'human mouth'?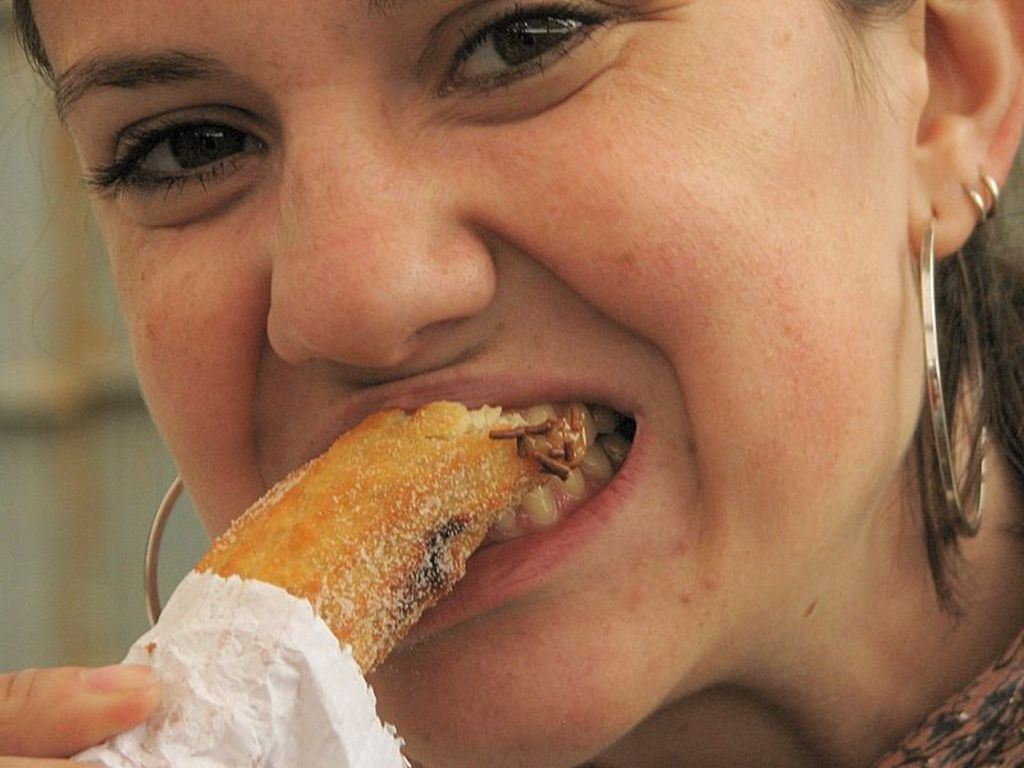
[288, 349, 662, 662]
